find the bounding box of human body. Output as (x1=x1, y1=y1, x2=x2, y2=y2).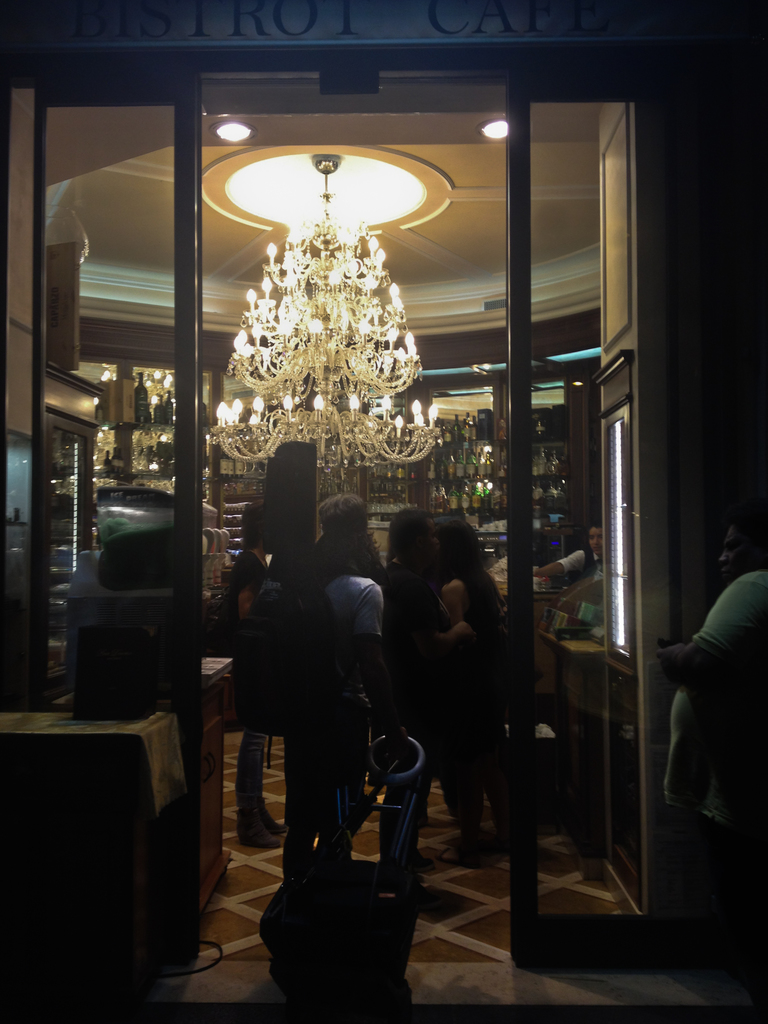
(x1=377, y1=509, x2=470, y2=876).
